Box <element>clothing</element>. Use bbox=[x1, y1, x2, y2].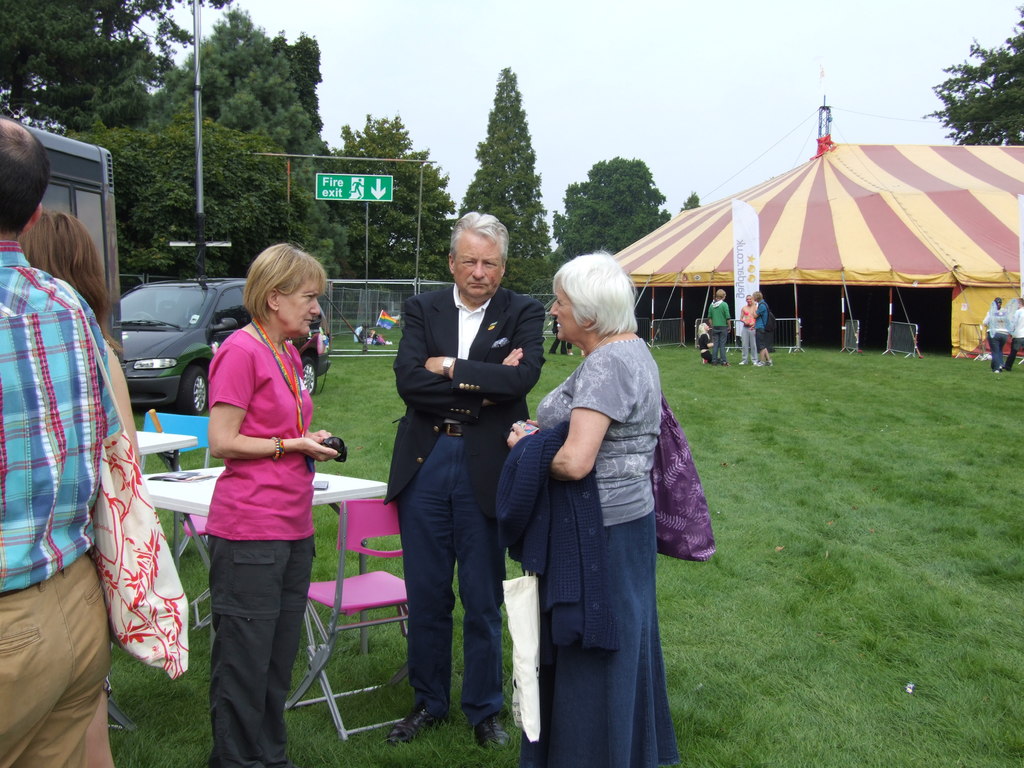
bbox=[499, 336, 684, 767].
